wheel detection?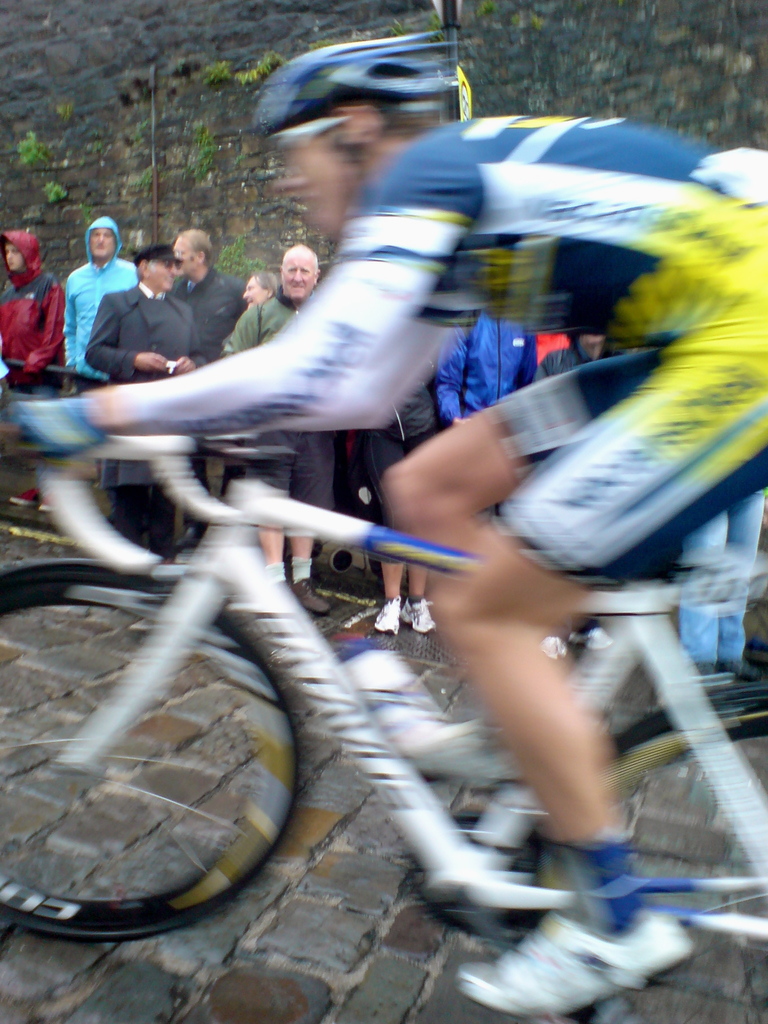
bbox=(20, 576, 324, 938)
